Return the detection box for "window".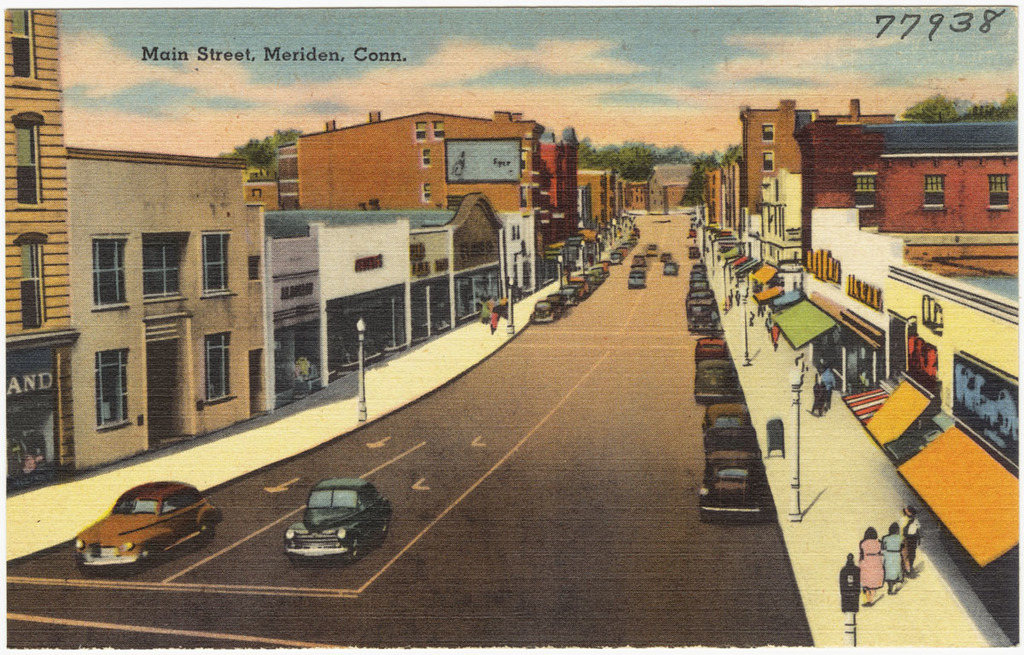
(763, 154, 772, 173).
